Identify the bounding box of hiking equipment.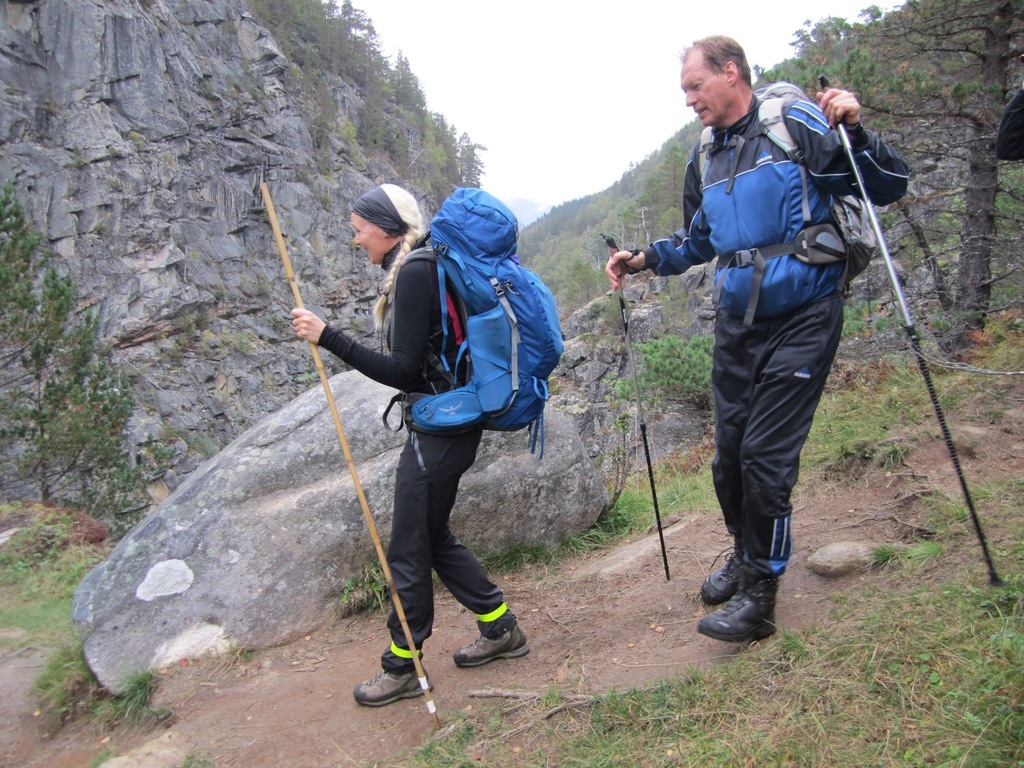
{"x1": 815, "y1": 76, "x2": 1004, "y2": 585}.
